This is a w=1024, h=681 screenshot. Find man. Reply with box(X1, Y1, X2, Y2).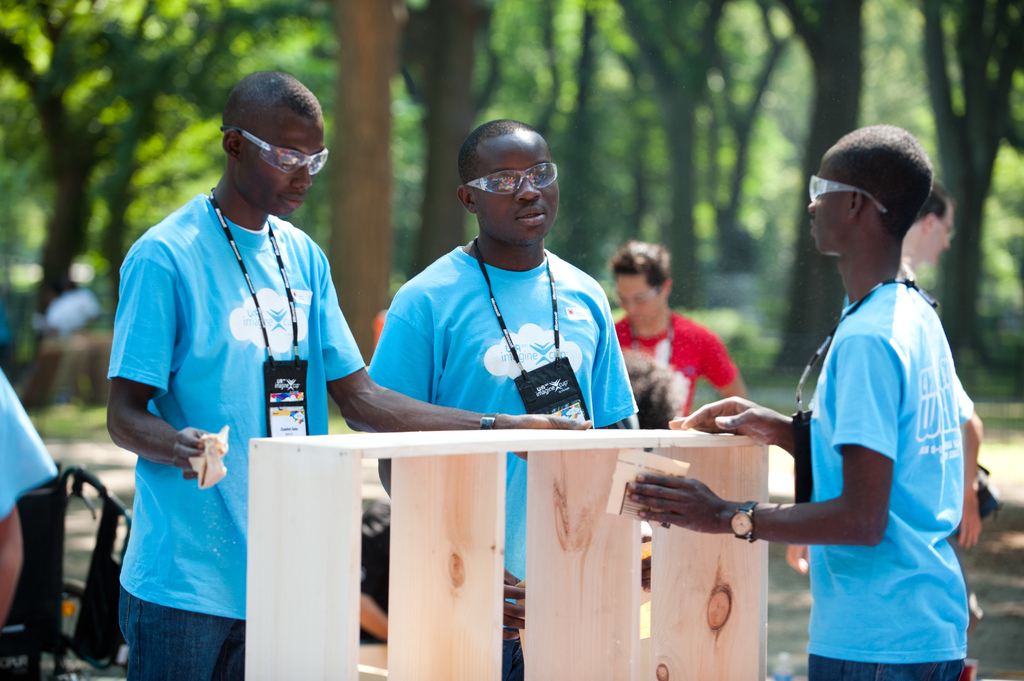
box(610, 241, 756, 434).
